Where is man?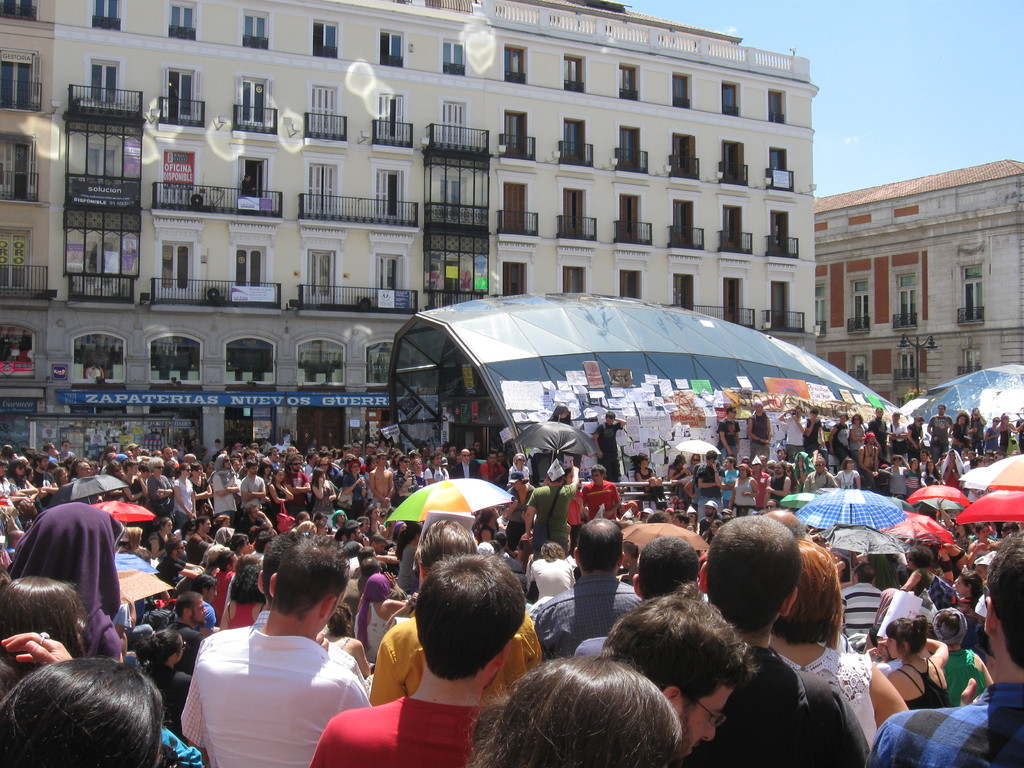
x1=368, y1=516, x2=543, y2=703.
